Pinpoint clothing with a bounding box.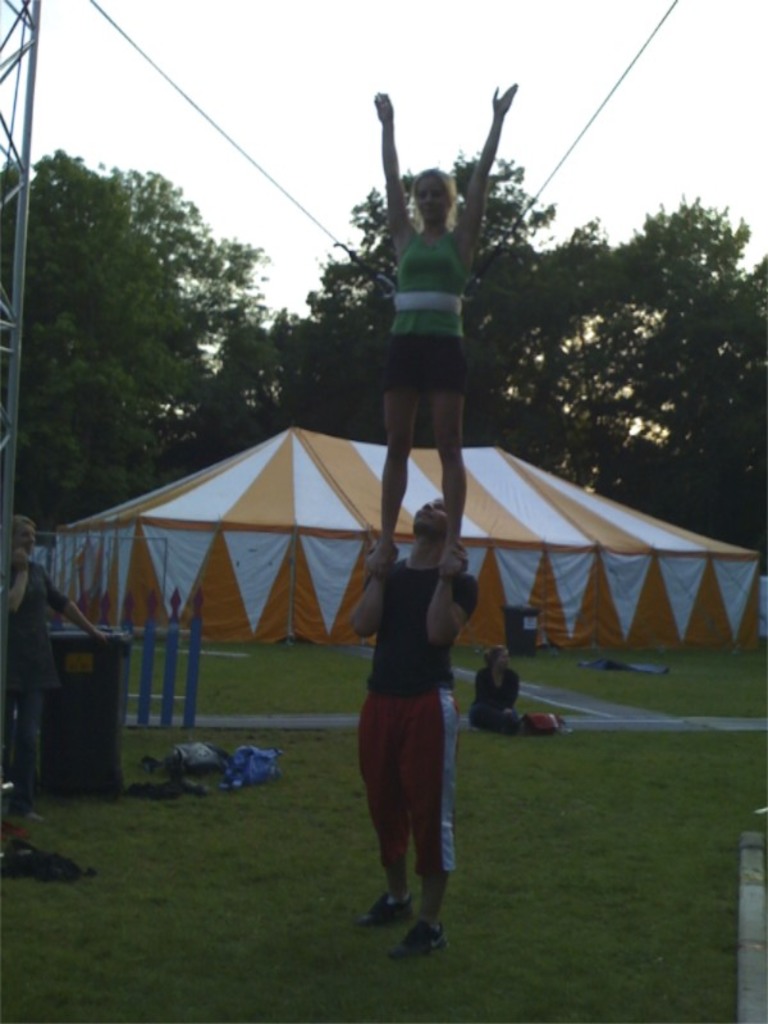
box=[470, 668, 518, 732].
